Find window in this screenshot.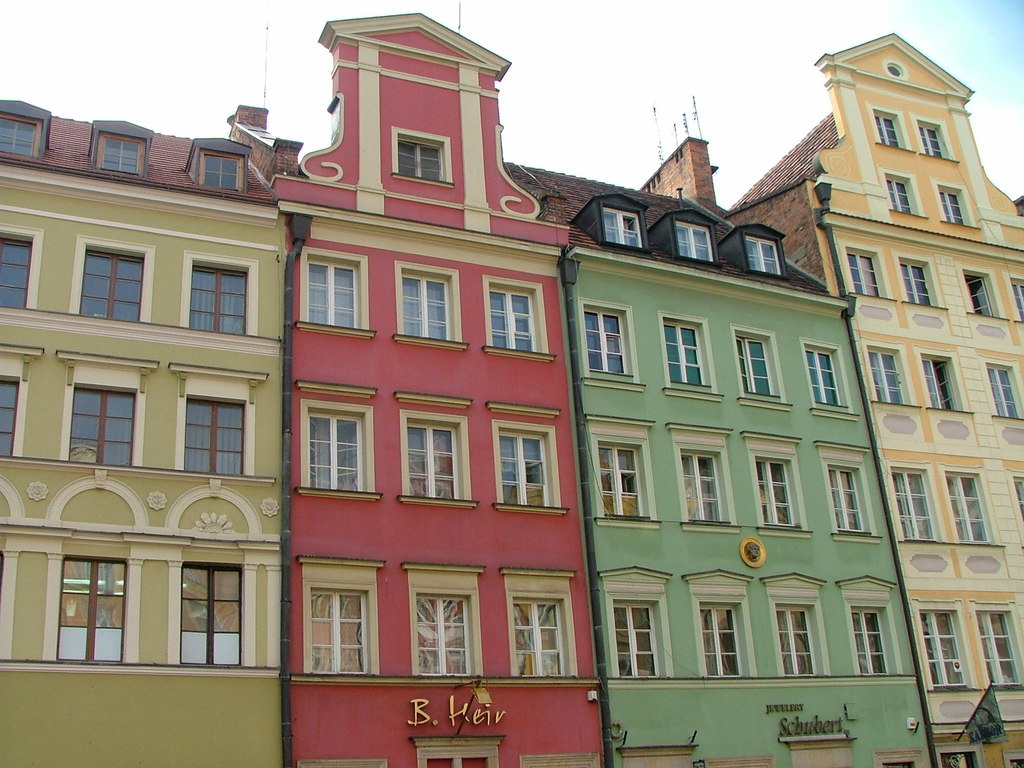
The bounding box for window is BBox(890, 261, 938, 312).
